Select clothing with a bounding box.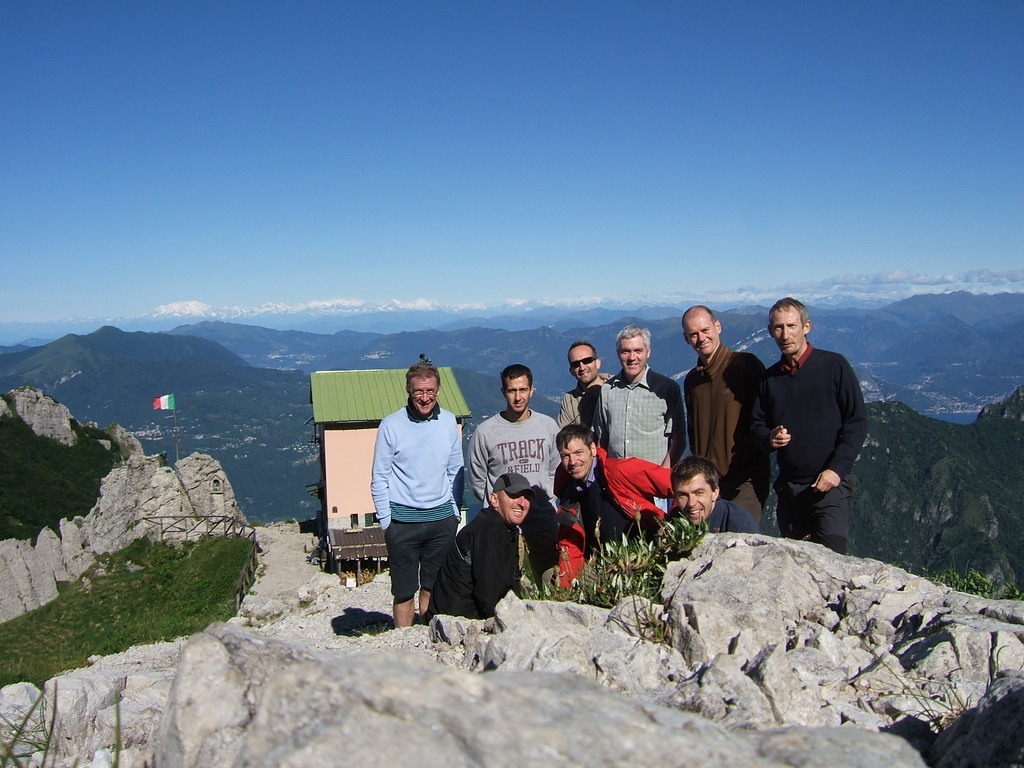
bbox=[742, 316, 872, 548].
